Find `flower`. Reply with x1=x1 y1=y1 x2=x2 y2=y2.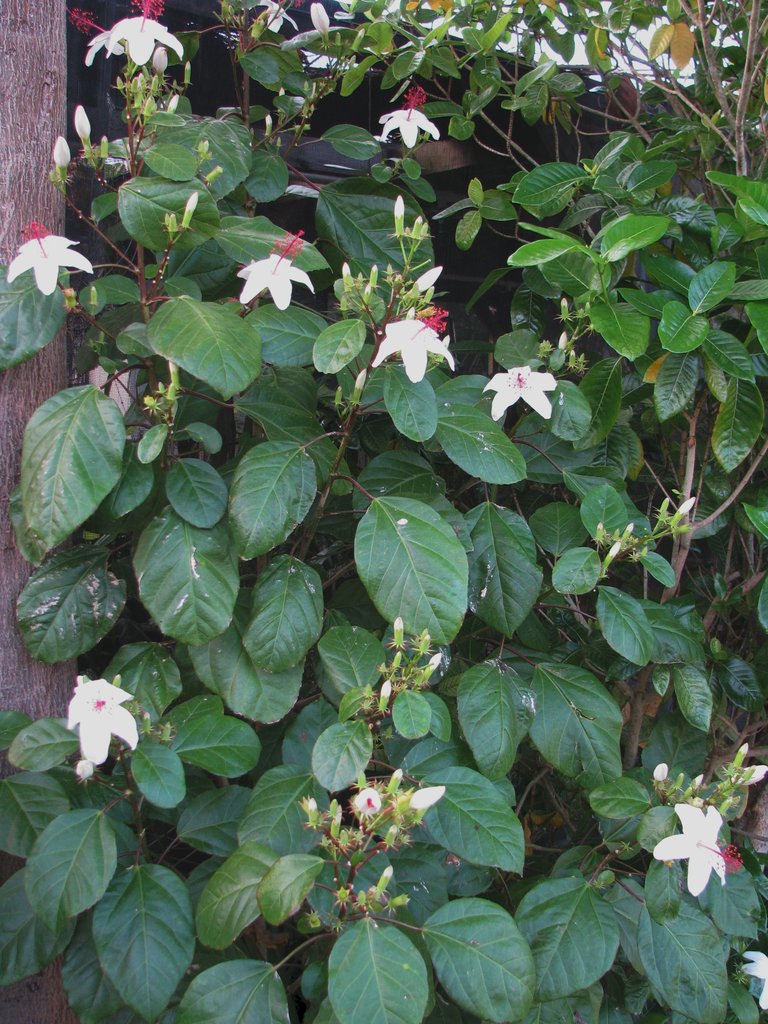
x1=646 y1=803 x2=751 y2=893.
